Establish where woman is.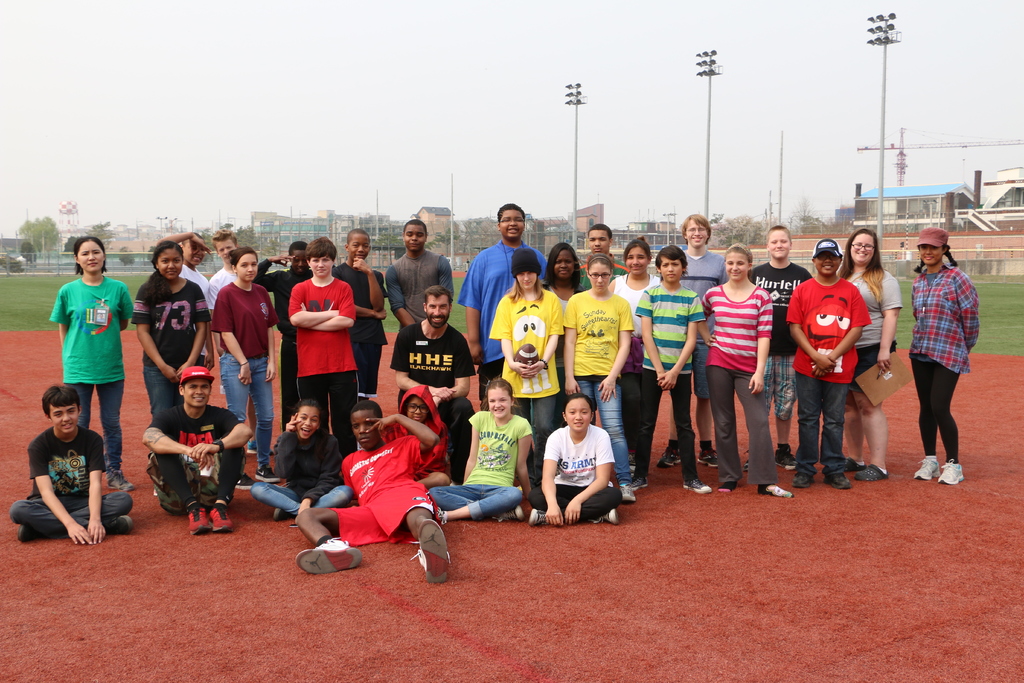
Established at bbox=[836, 229, 890, 481].
